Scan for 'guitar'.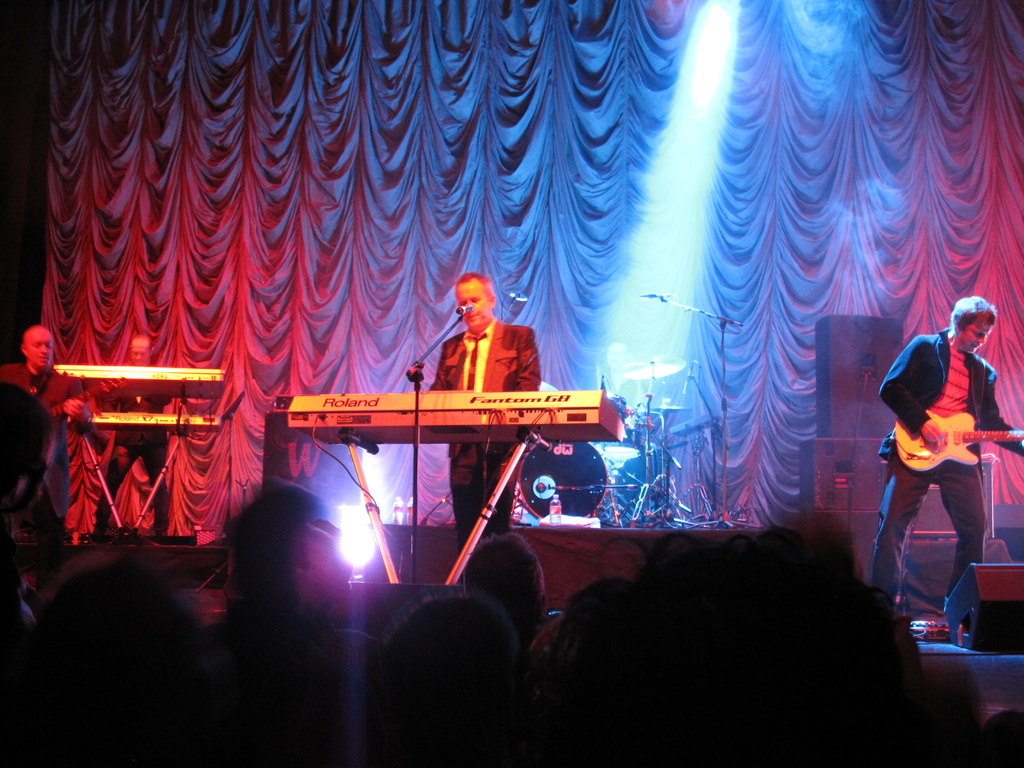
Scan result: <region>893, 408, 1023, 475</region>.
